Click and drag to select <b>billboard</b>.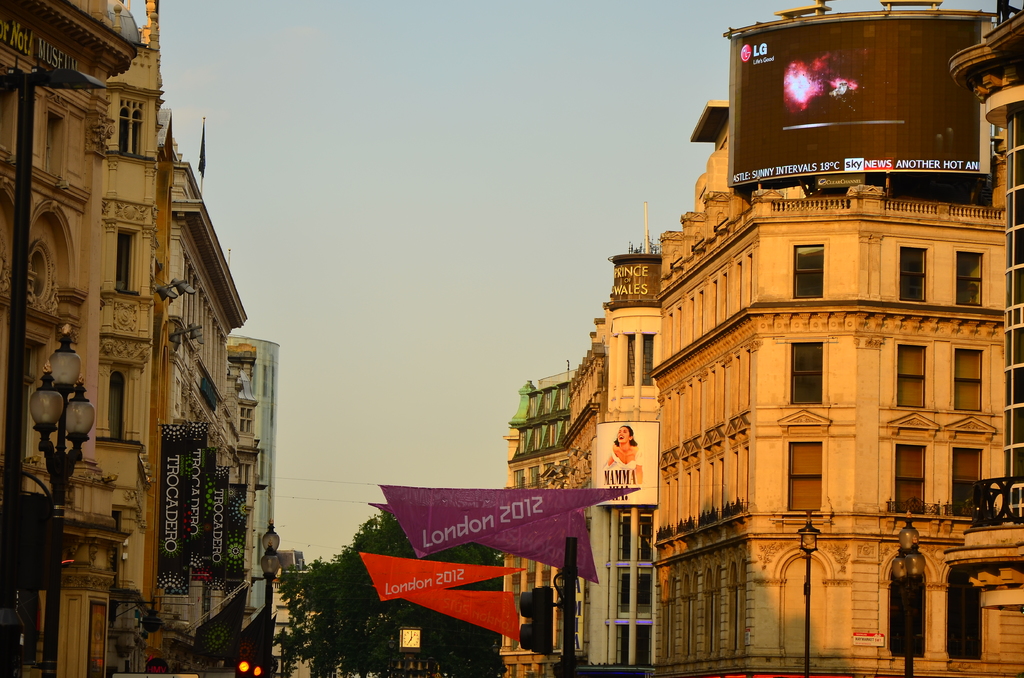
Selection: box=[153, 423, 190, 600].
